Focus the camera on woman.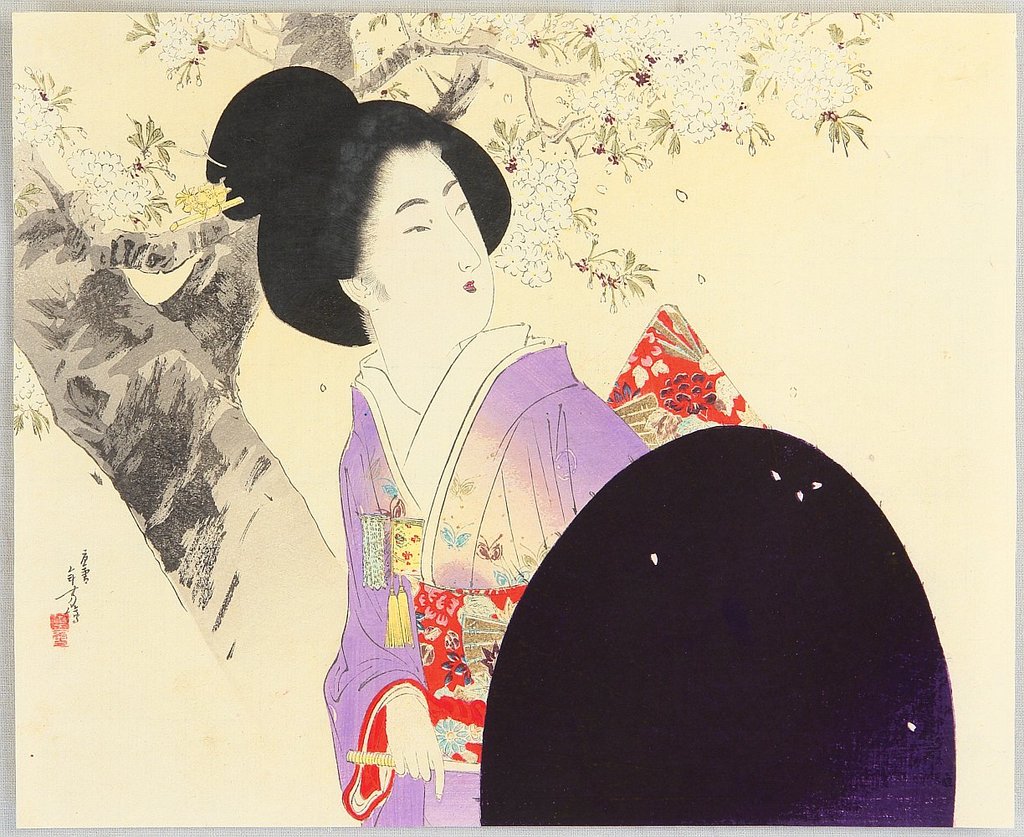
Focus region: l=200, t=73, r=653, b=834.
